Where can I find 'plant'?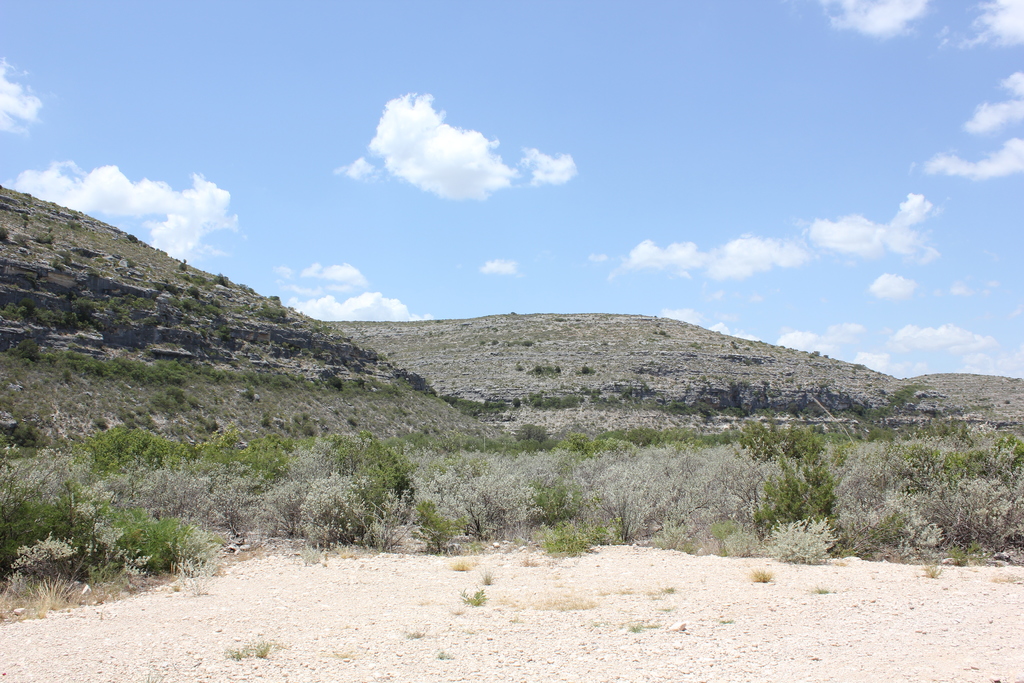
You can find it at rect(458, 588, 488, 609).
